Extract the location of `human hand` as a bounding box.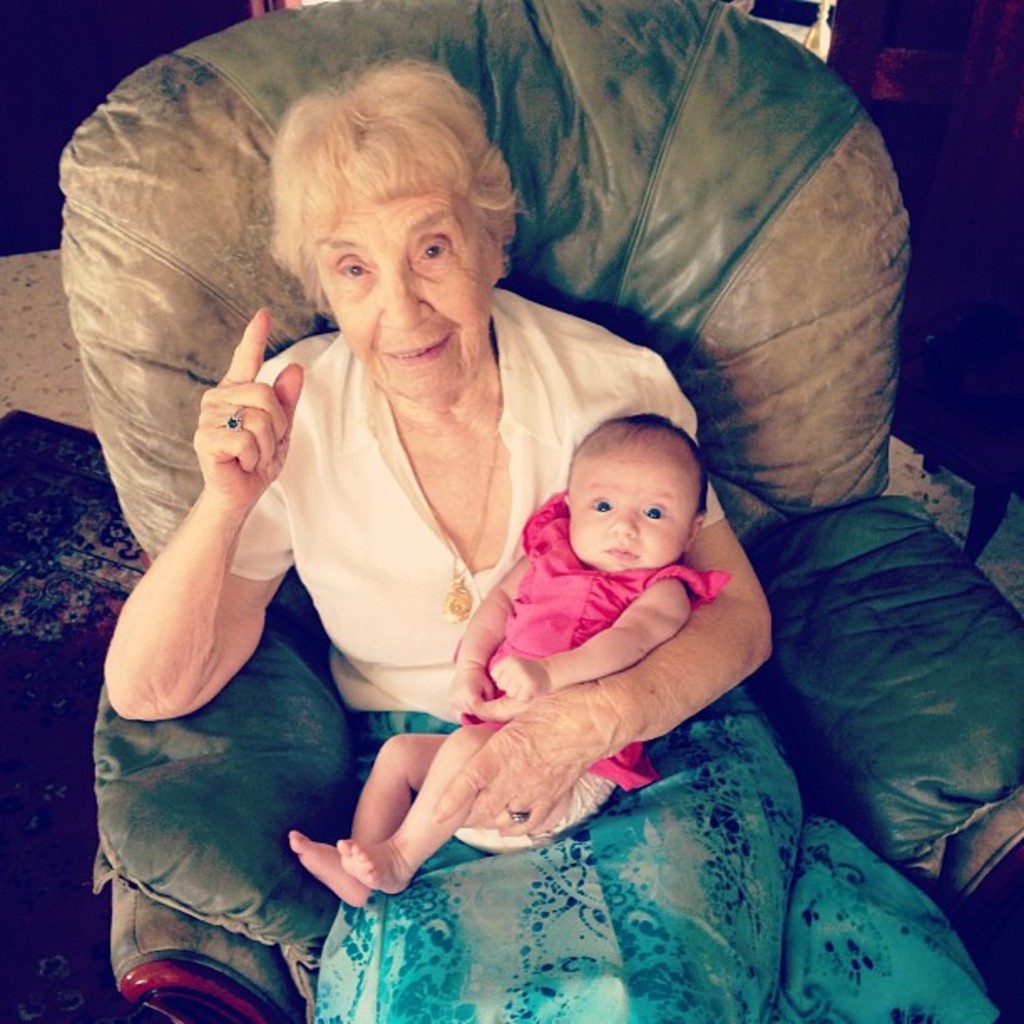
BBox(176, 345, 284, 514).
